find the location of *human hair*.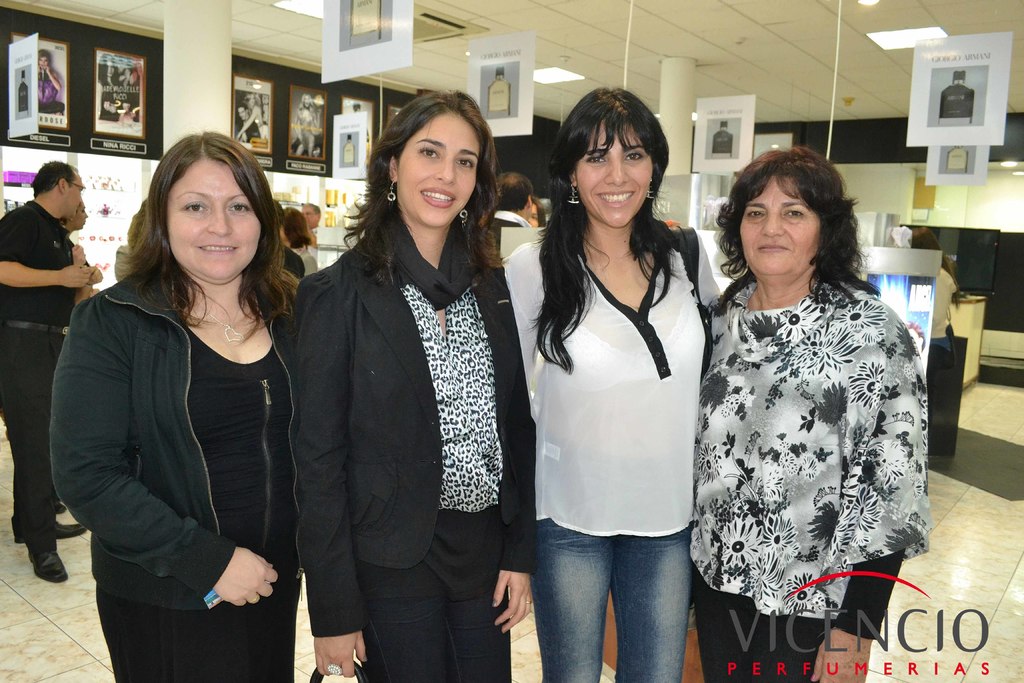
Location: bbox=(36, 47, 55, 63).
